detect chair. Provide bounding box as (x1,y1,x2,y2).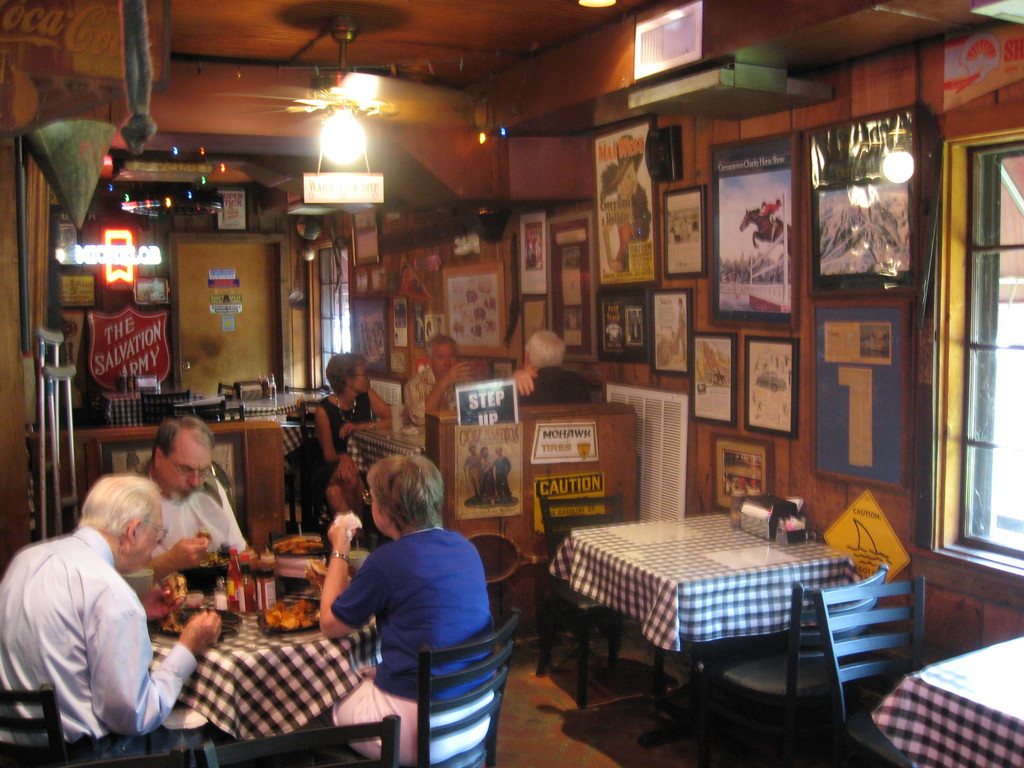
(708,561,887,767).
